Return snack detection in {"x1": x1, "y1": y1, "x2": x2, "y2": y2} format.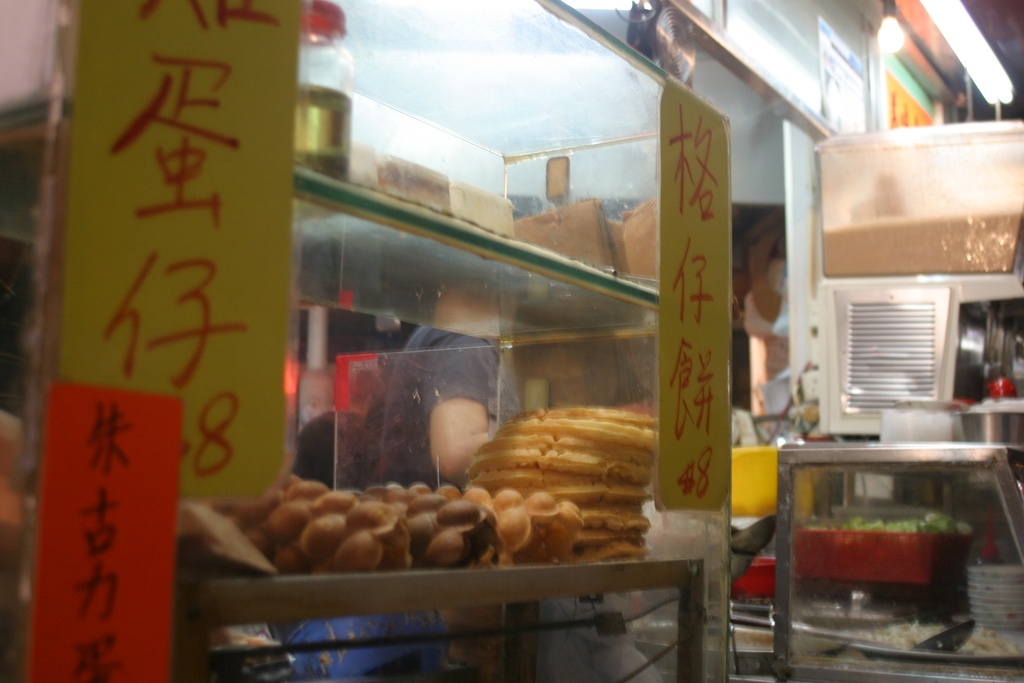
{"x1": 573, "y1": 506, "x2": 661, "y2": 533}.
